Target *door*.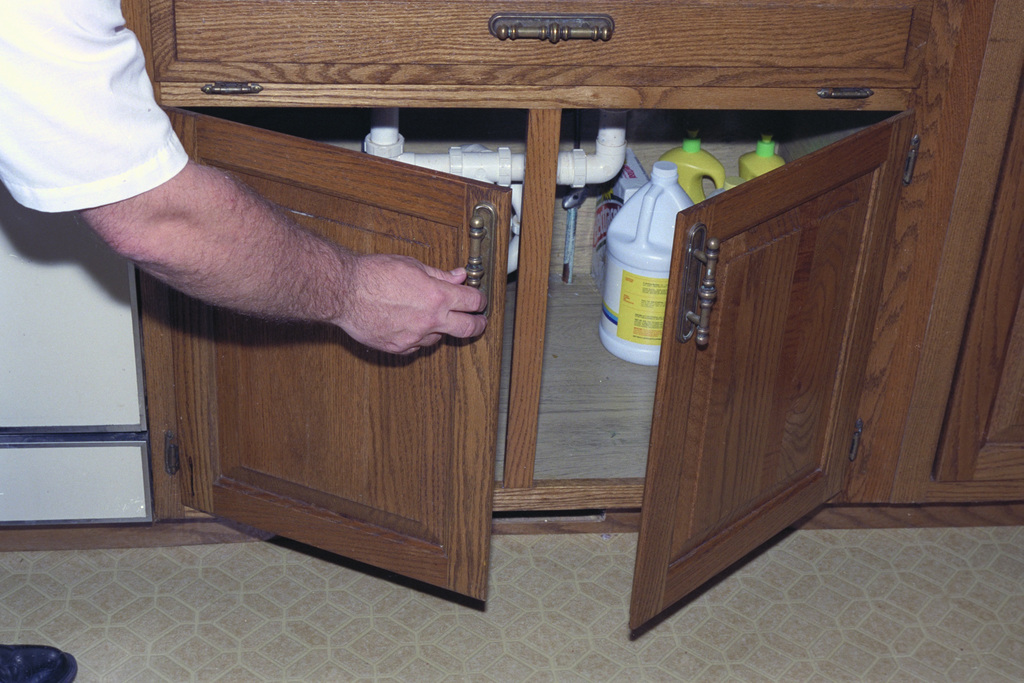
Target region: <region>669, 106, 940, 588</region>.
